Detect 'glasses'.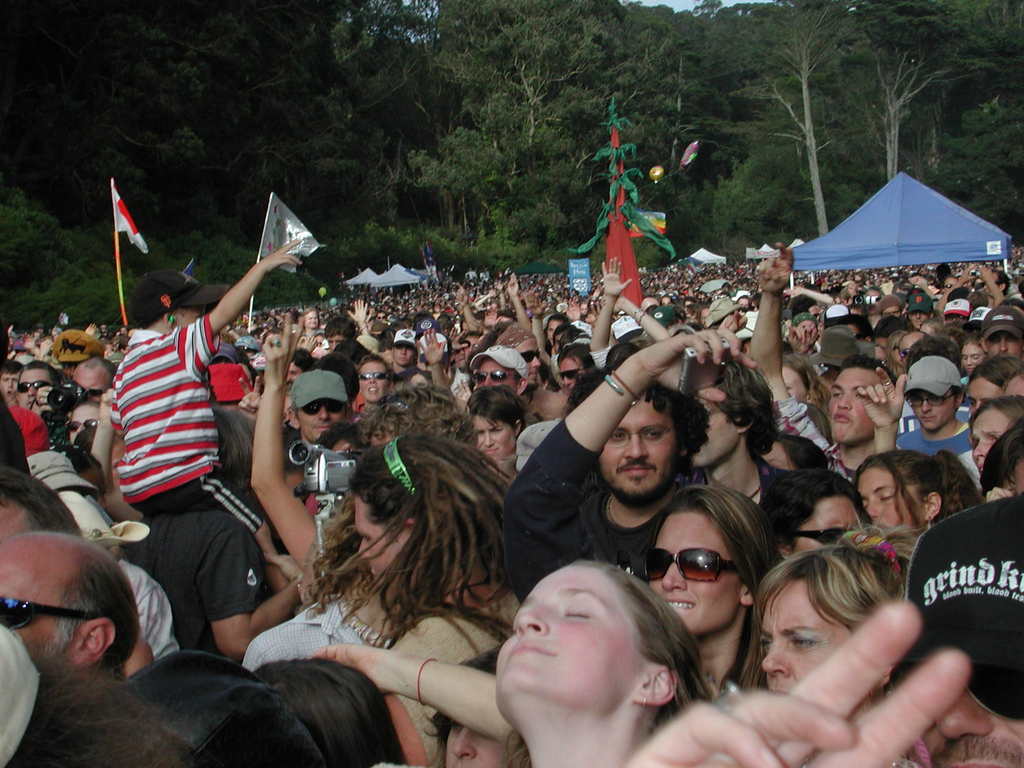
Detected at bbox(906, 393, 955, 406).
